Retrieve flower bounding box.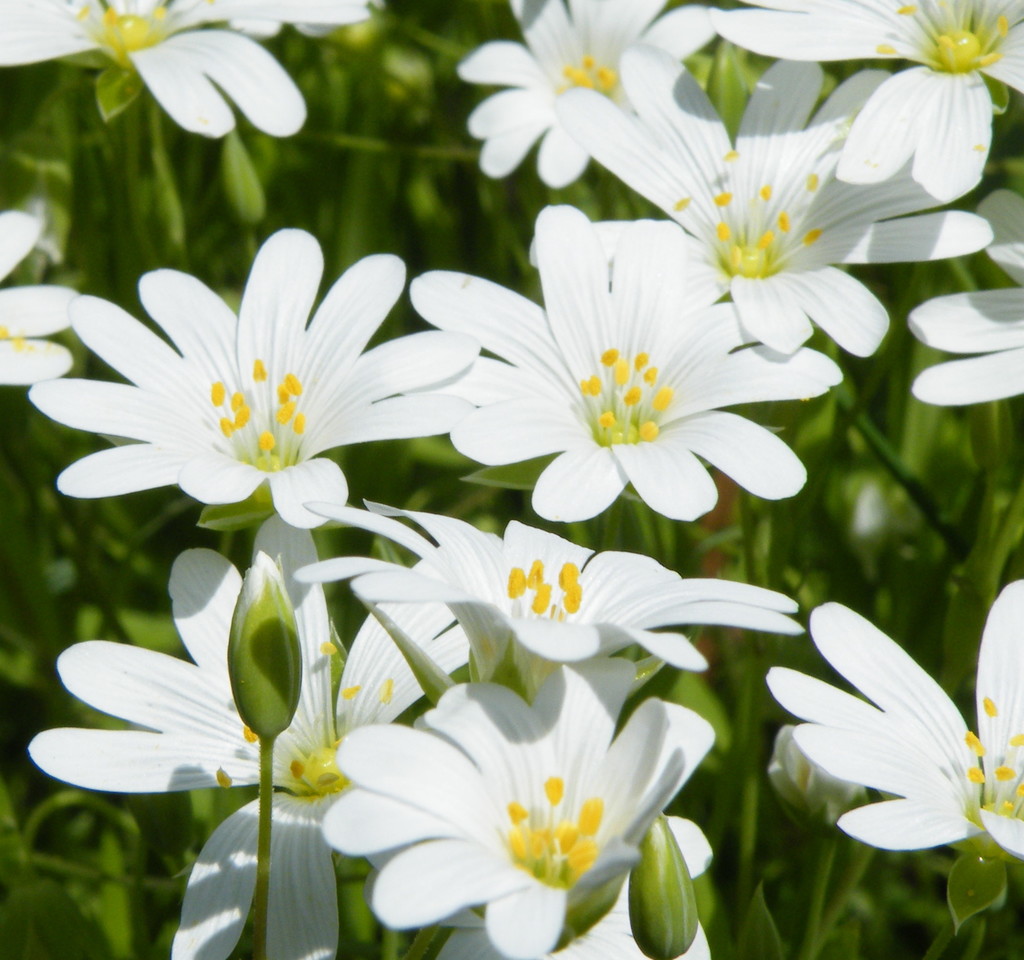
Bounding box: pyautogui.locateOnScreen(39, 223, 445, 549).
